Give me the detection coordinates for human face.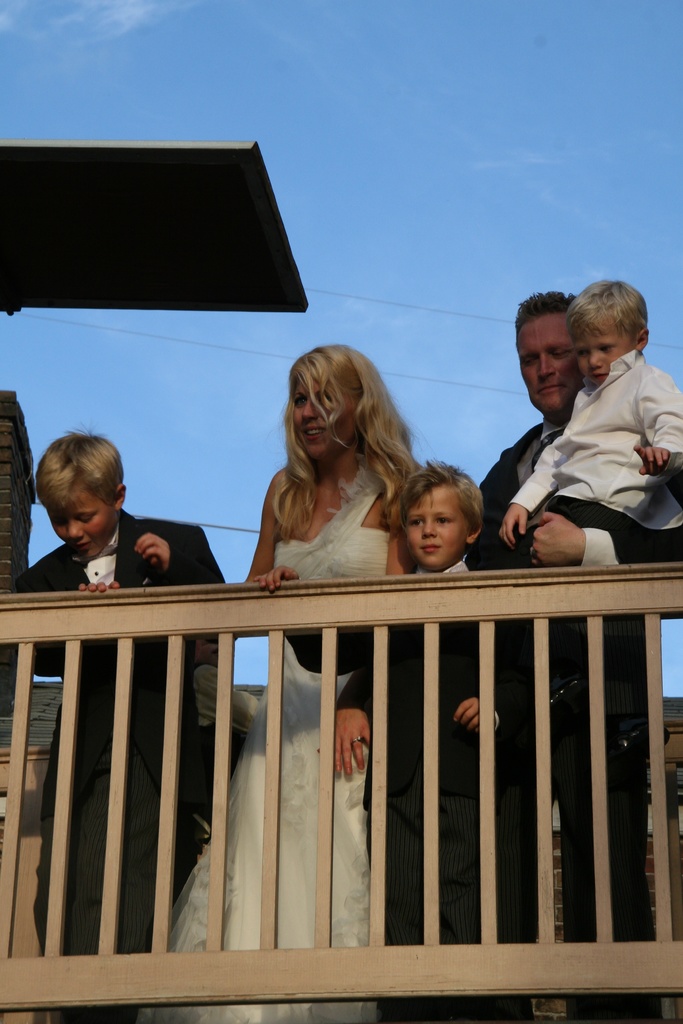
left=295, top=381, right=356, bottom=454.
